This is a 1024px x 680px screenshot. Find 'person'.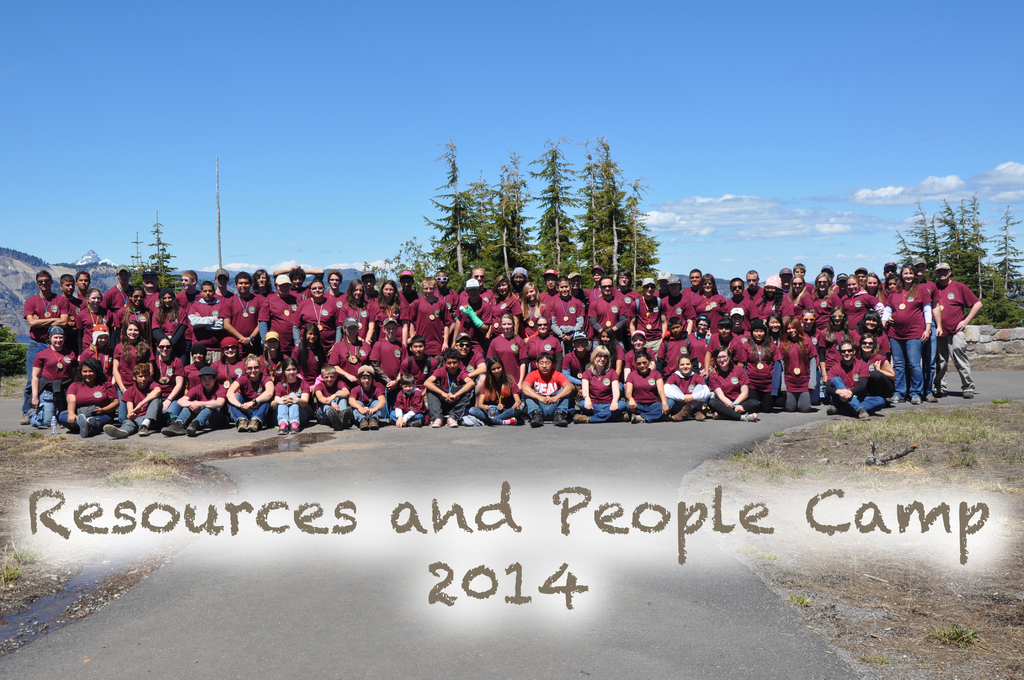
Bounding box: x1=297 y1=277 x2=343 y2=346.
